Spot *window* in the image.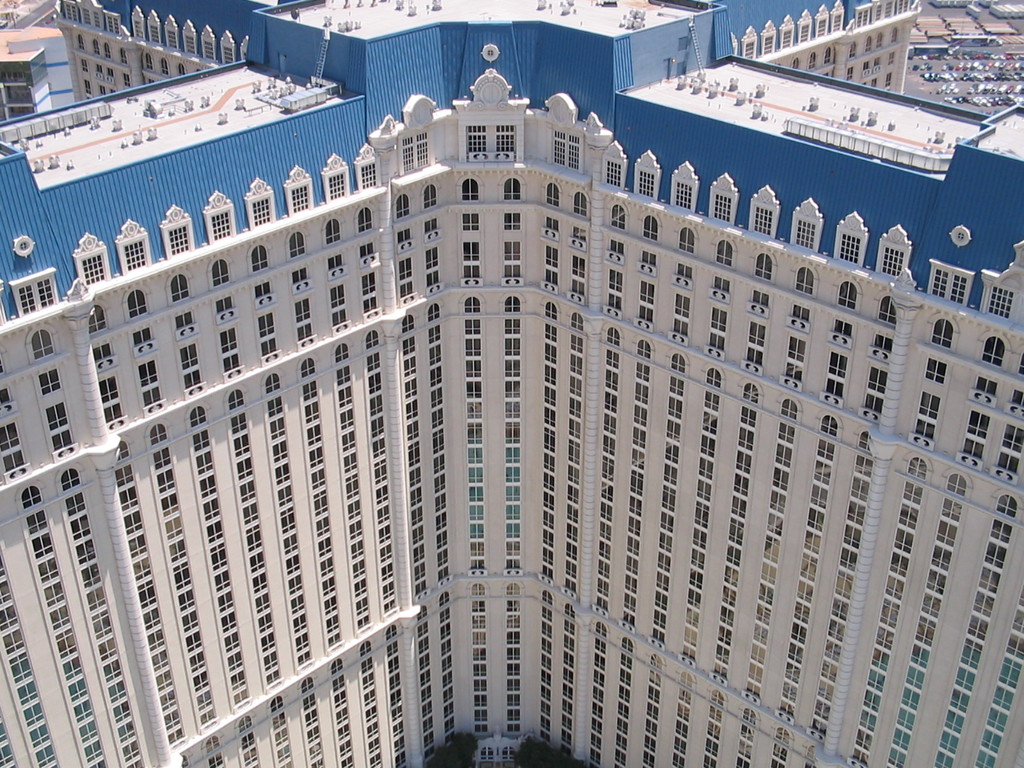
*window* found at <region>303, 706, 316, 718</region>.
